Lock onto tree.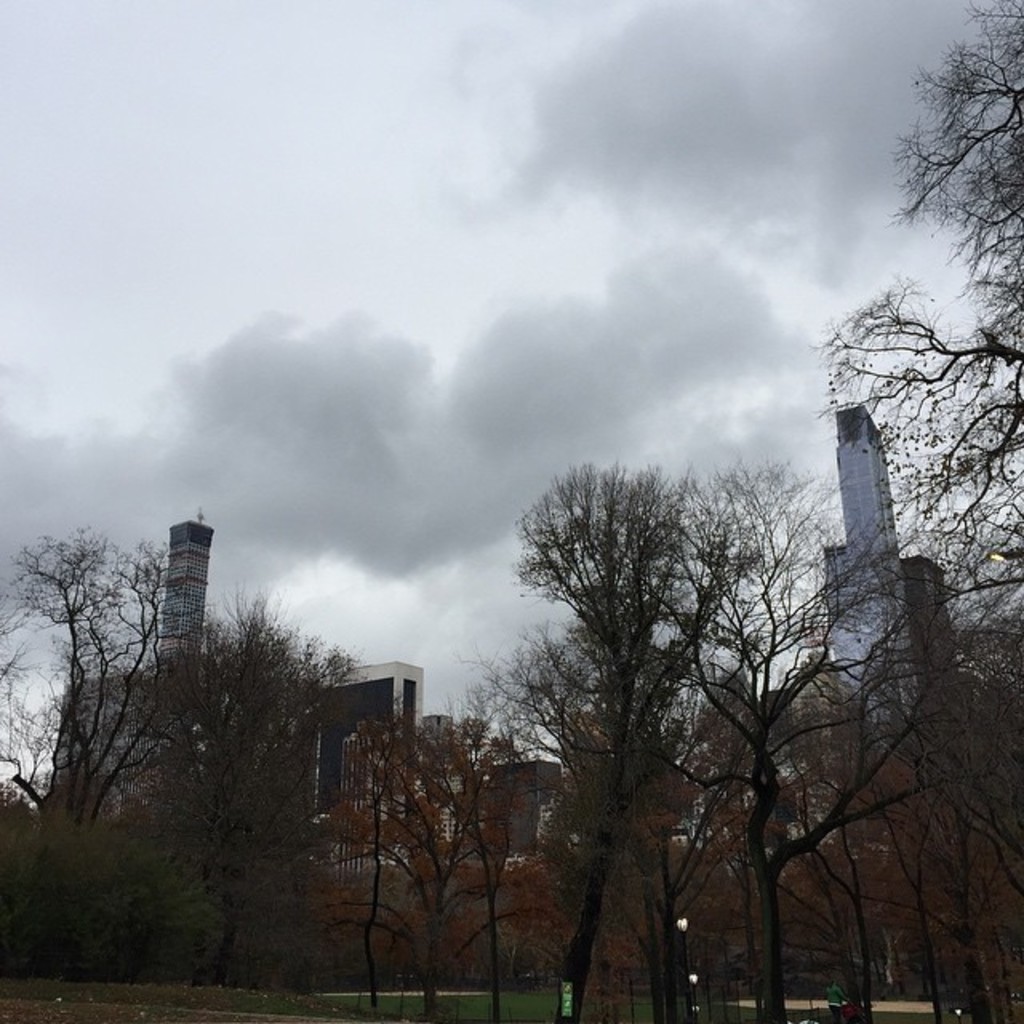
Locked: x1=298 y1=698 x2=600 y2=1022.
